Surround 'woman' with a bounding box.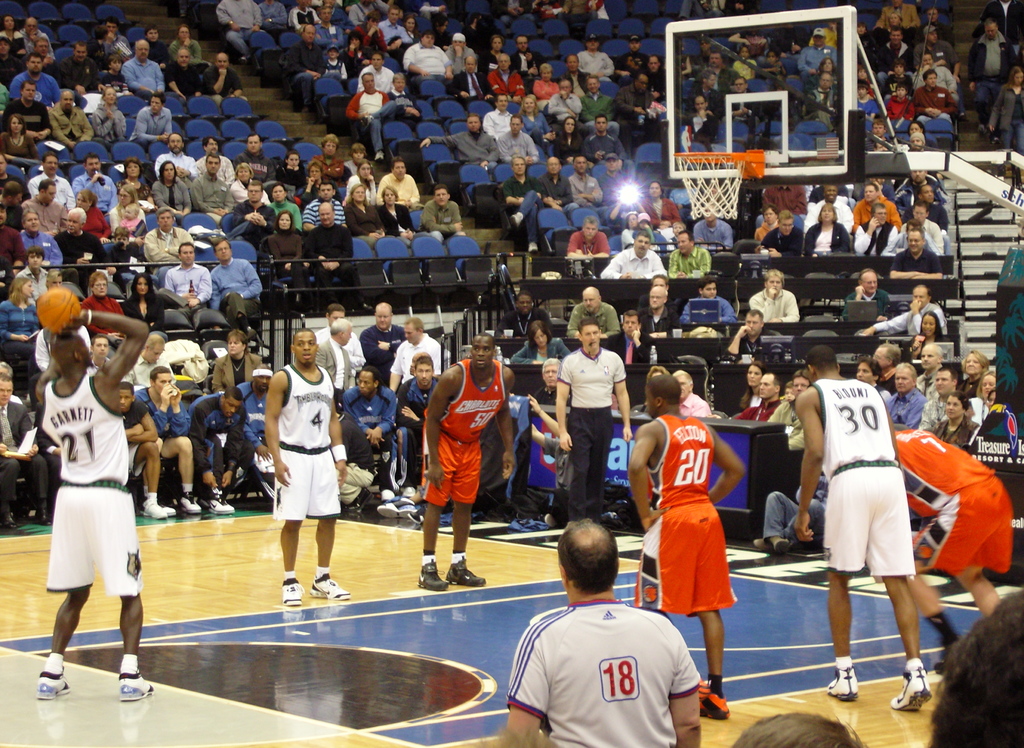
Rect(147, 158, 189, 216).
